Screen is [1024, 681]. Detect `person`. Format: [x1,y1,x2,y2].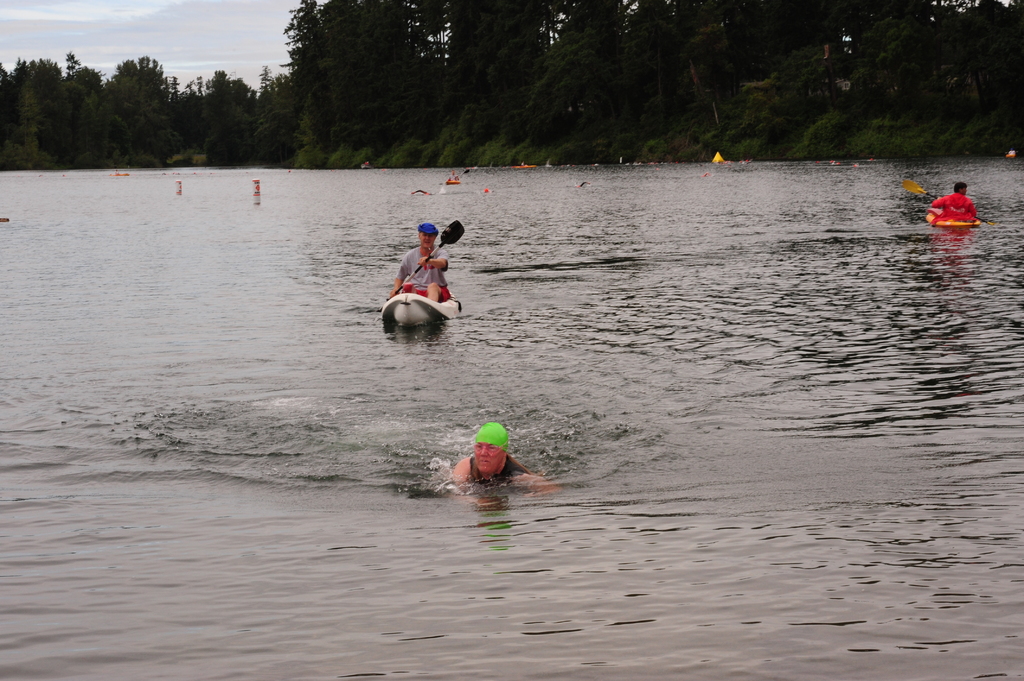
[483,184,497,198].
